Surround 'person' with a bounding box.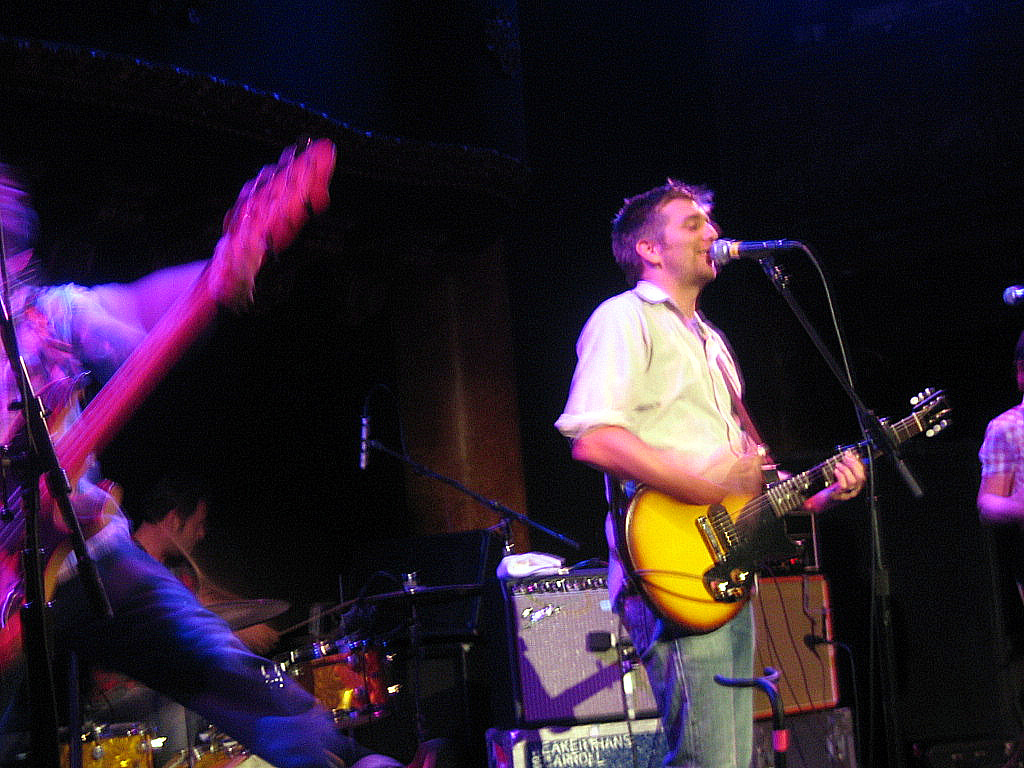
bbox=(975, 334, 1023, 533).
